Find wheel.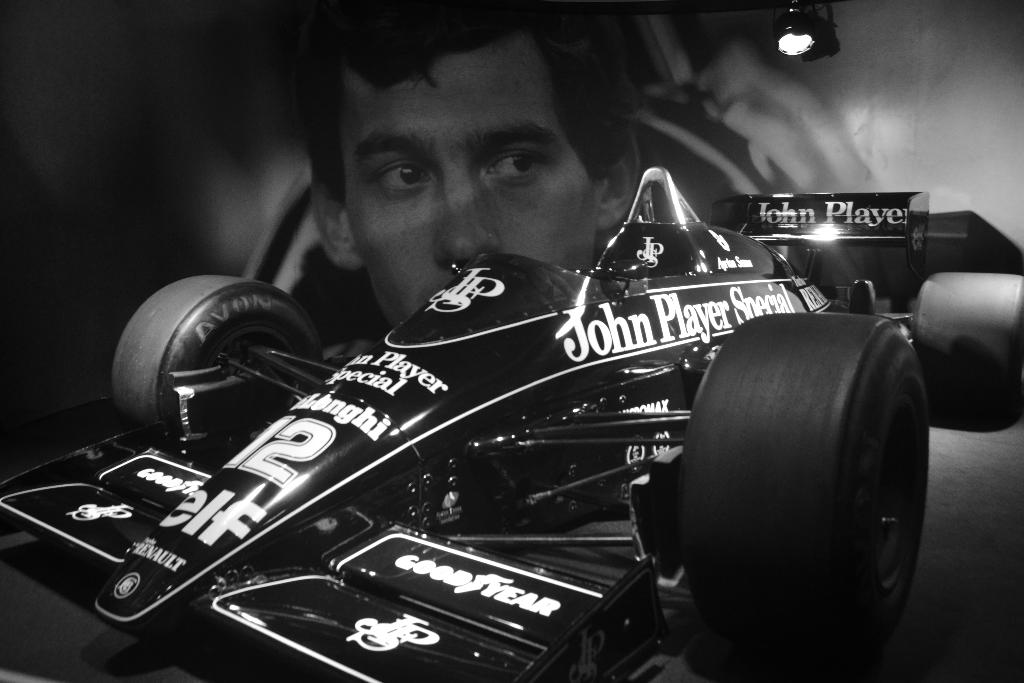
111, 276, 326, 452.
